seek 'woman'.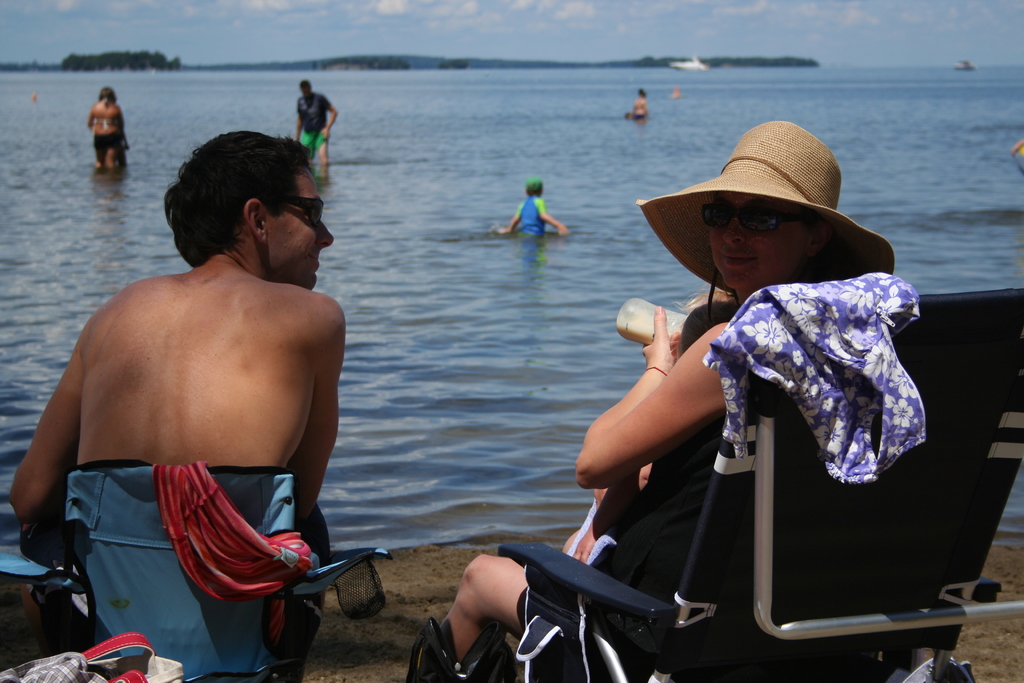
select_region(85, 83, 120, 168).
